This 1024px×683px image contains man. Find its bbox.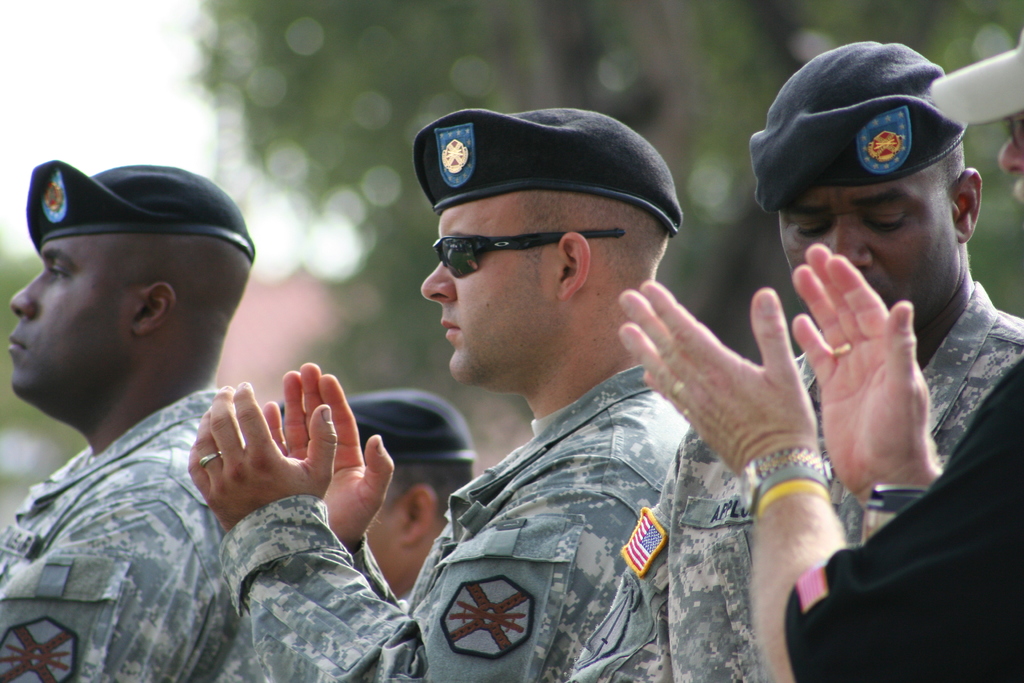
<region>0, 147, 333, 682</region>.
